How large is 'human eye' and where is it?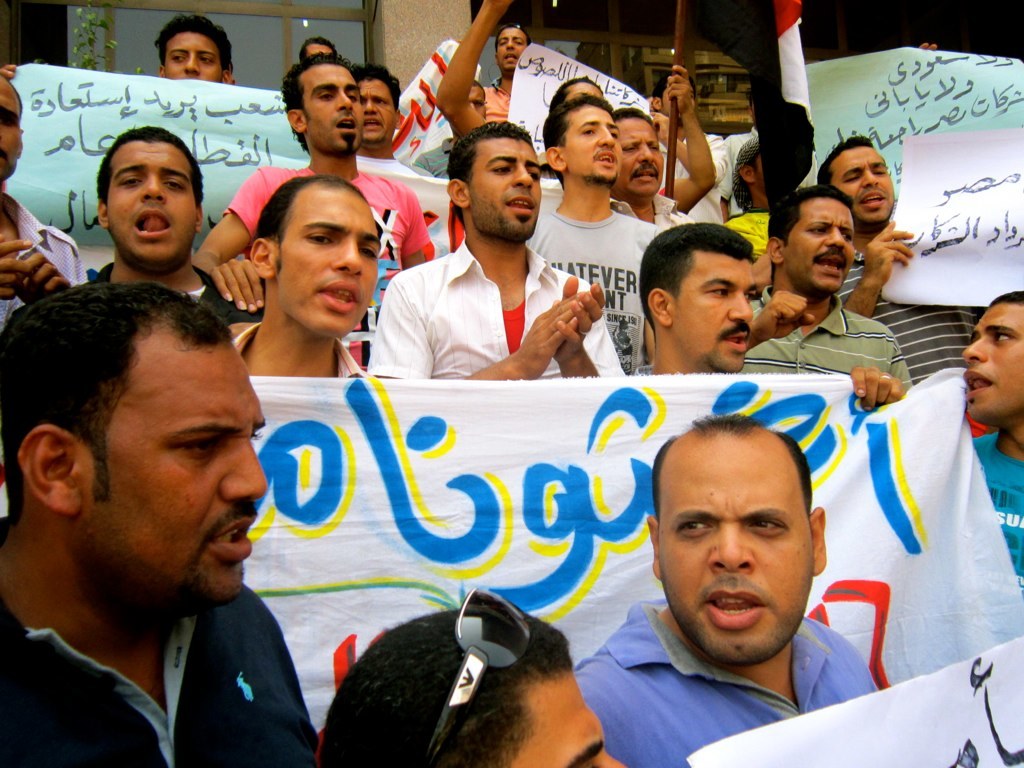
Bounding box: 344 90 358 102.
